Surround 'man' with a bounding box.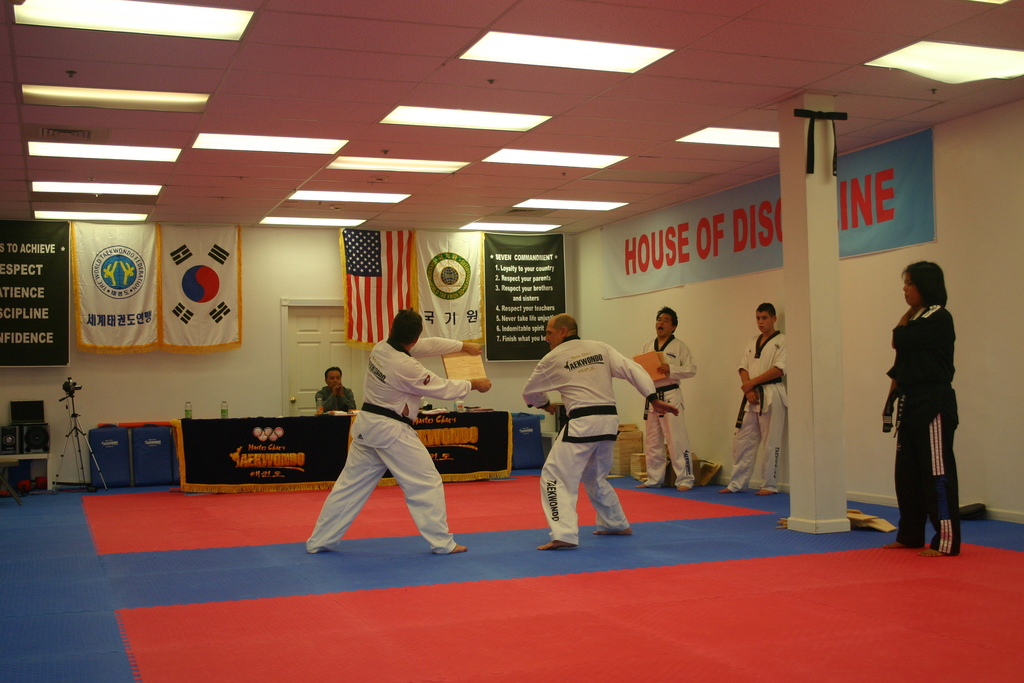
<region>528, 306, 655, 552</region>.
